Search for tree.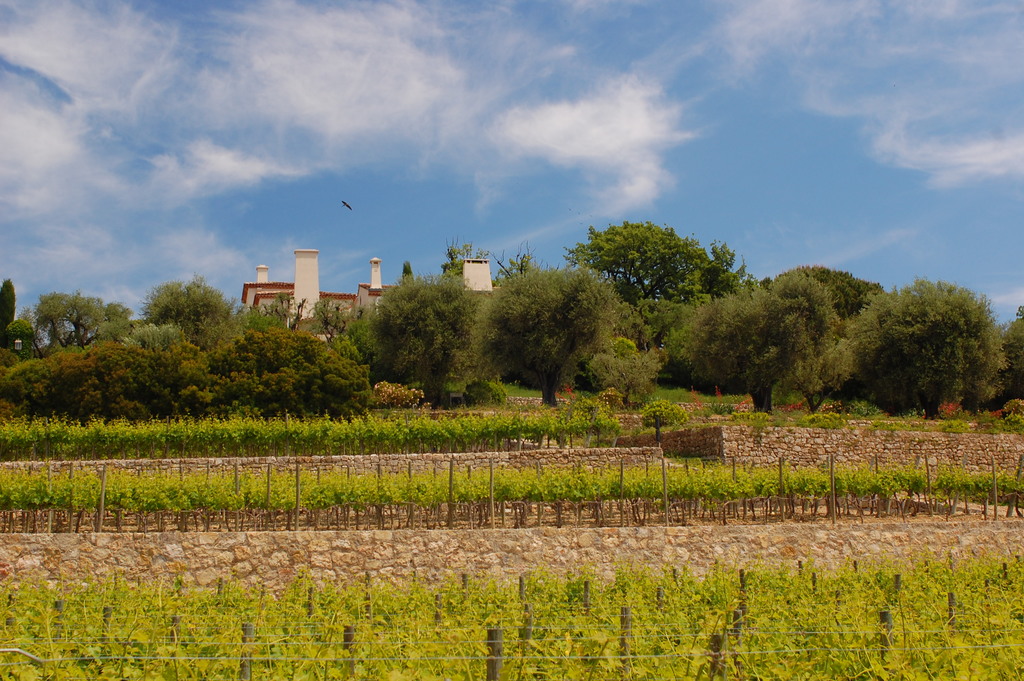
Found at [left=0, top=280, right=15, bottom=322].
